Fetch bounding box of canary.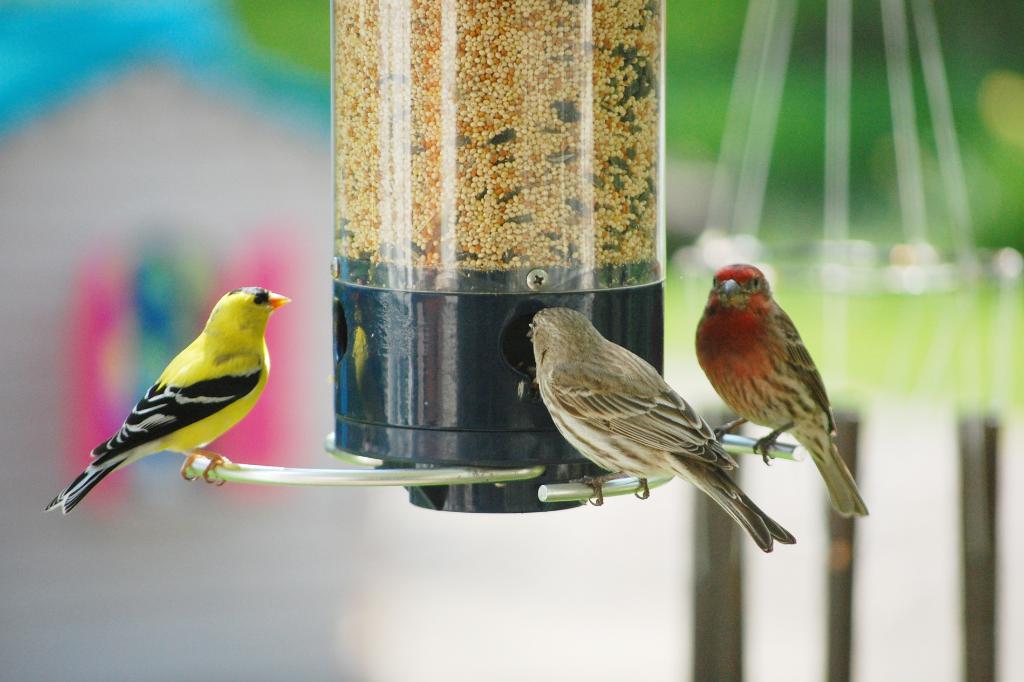
Bbox: box=[527, 305, 794, 553].
